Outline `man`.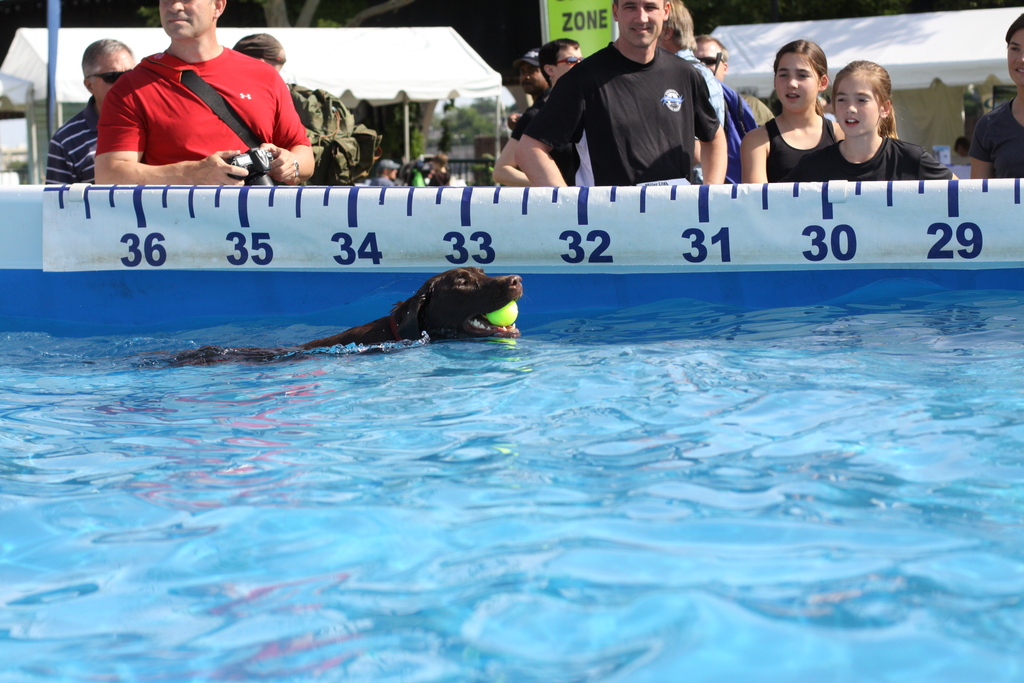
Outline: detection(45, 38, 150, 188).
